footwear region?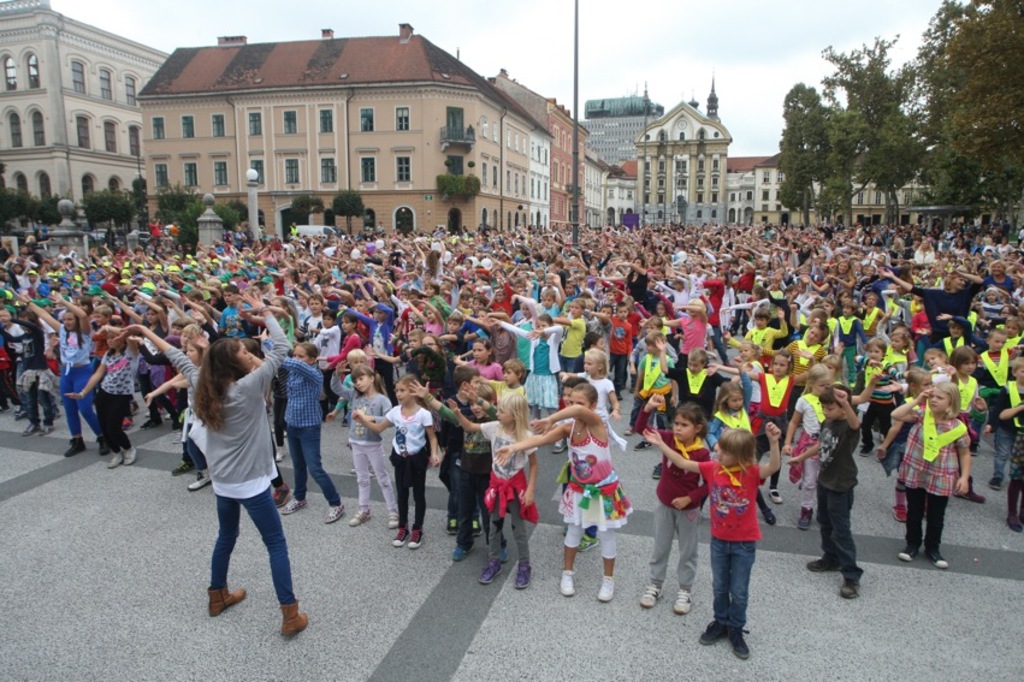
(x1=699, y1=616, x2=727, y2=644)
